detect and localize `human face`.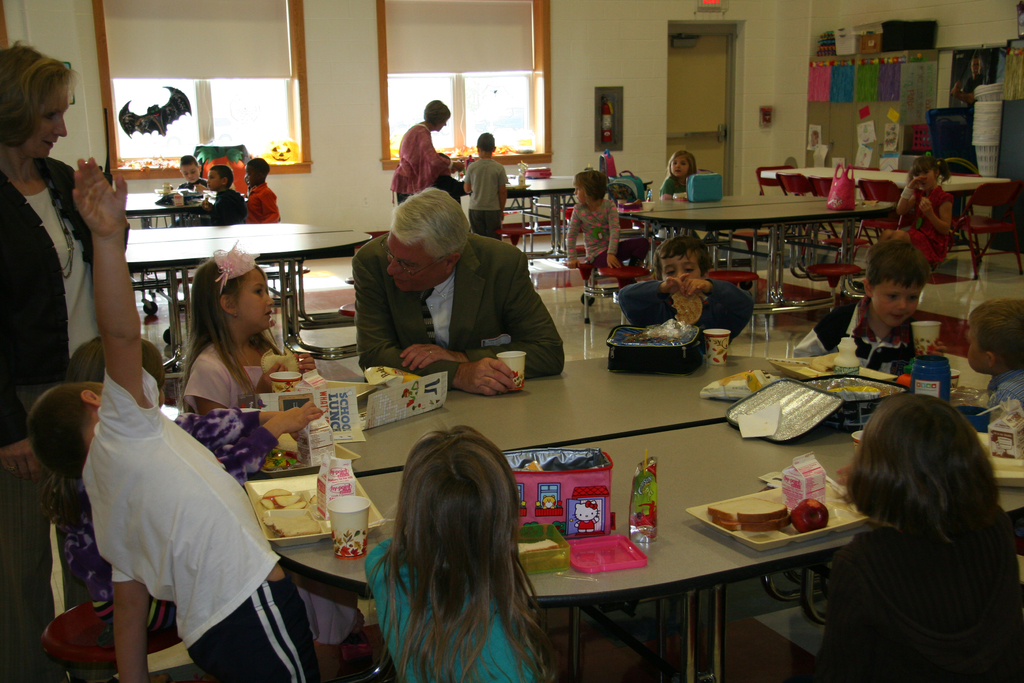
Localized at [x1=573, y1=188, x2=588, y2=204].
